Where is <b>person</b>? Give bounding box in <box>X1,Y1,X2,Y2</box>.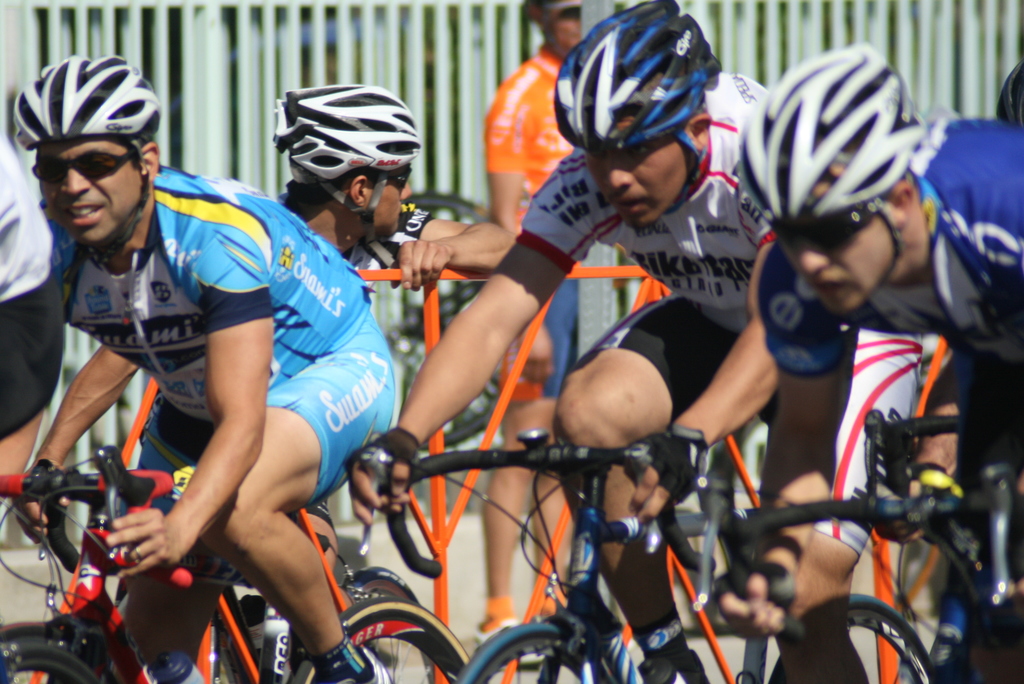
<box>714,42,1023,683</box>.
